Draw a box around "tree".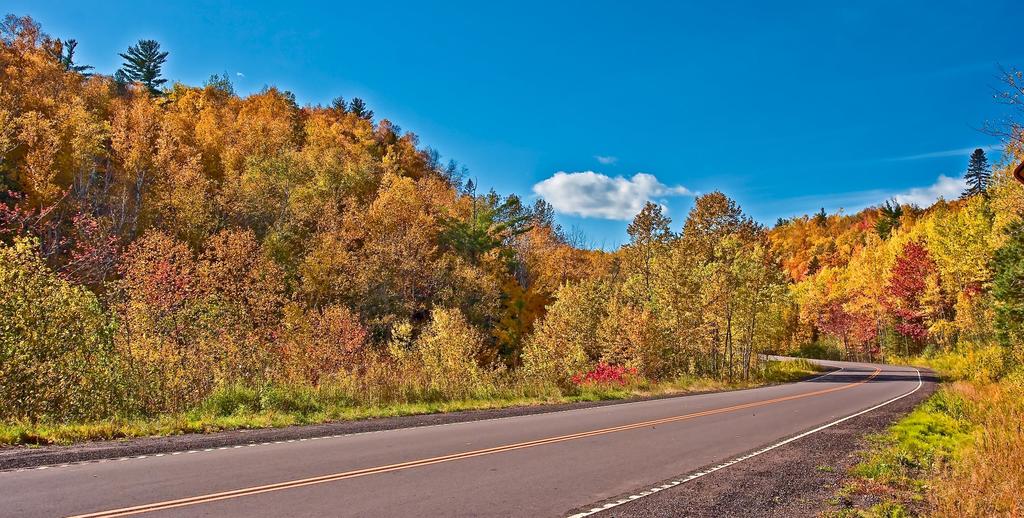
Rect(687, 253, 751, 371).
